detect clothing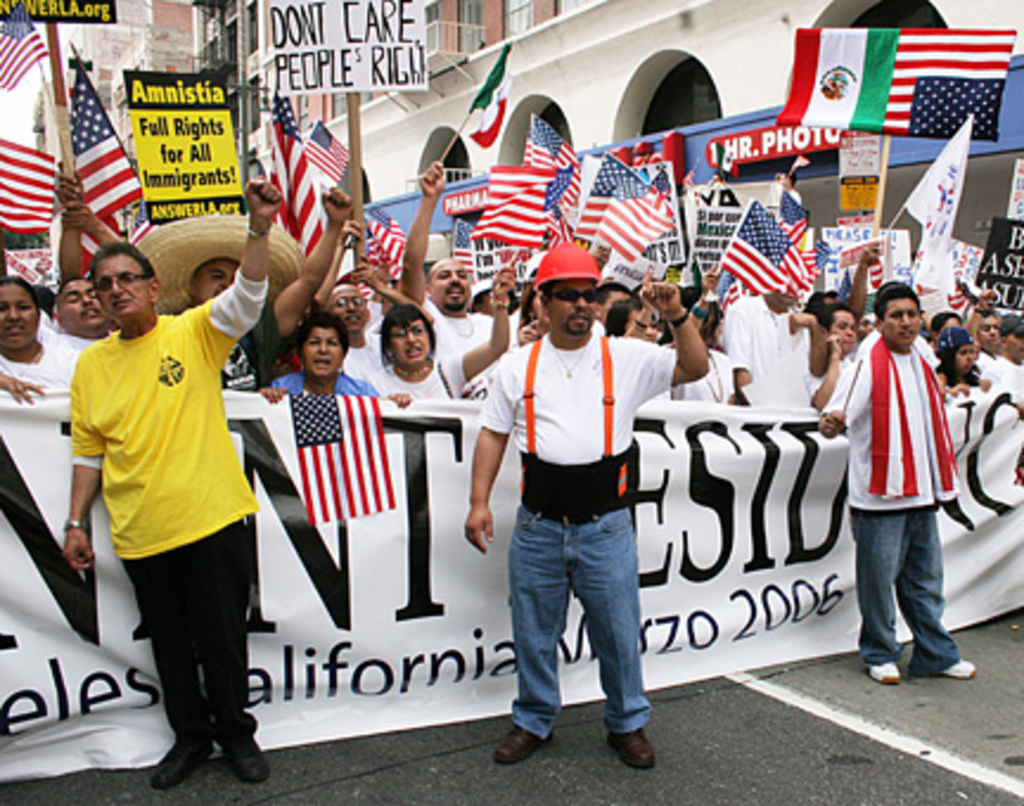
detection(823, 313, 958, 666)
